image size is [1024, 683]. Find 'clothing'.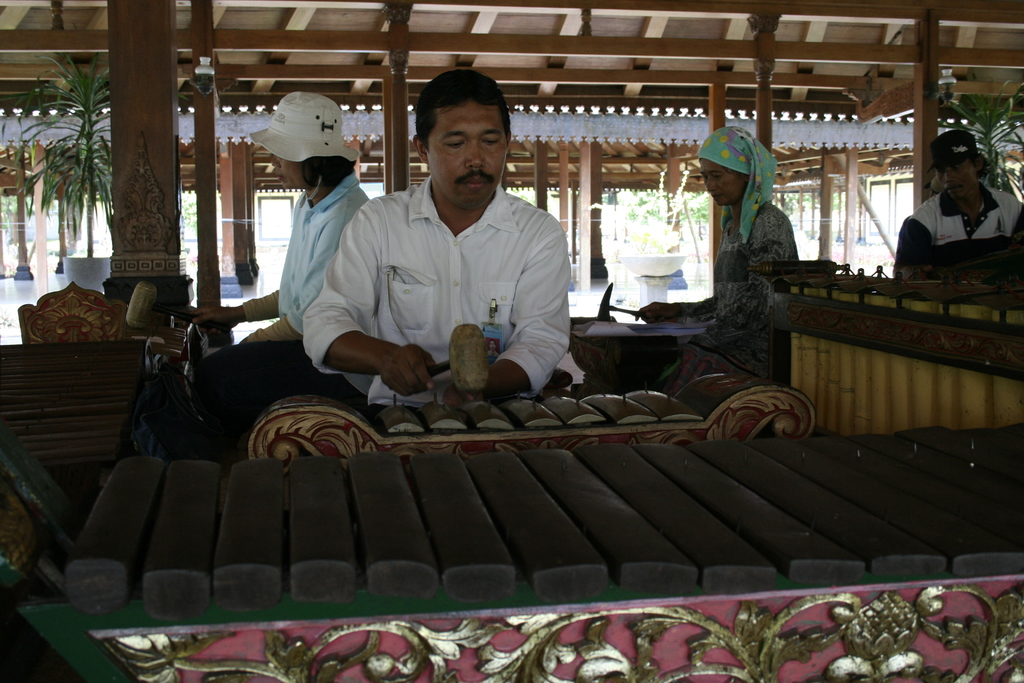
[911,163,1016,252].
